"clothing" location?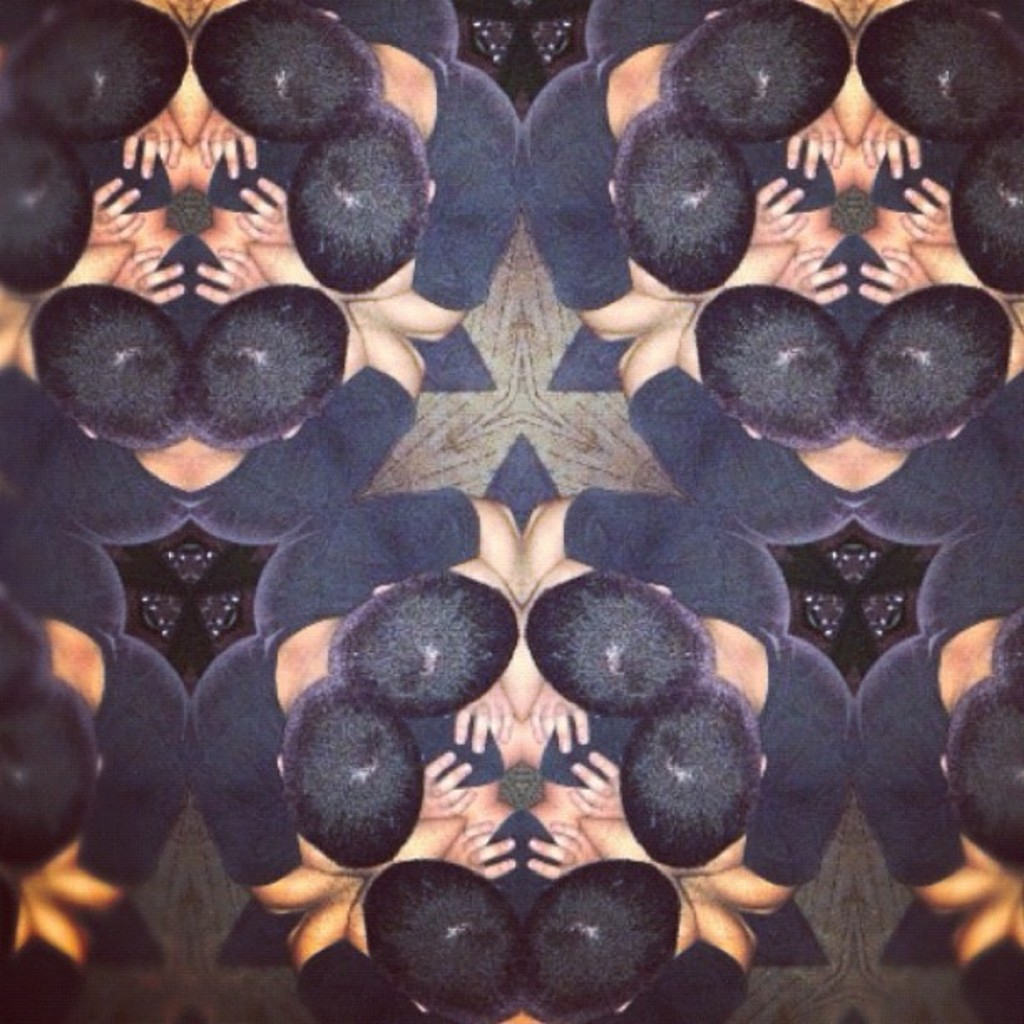
(853,403,1022,547)
